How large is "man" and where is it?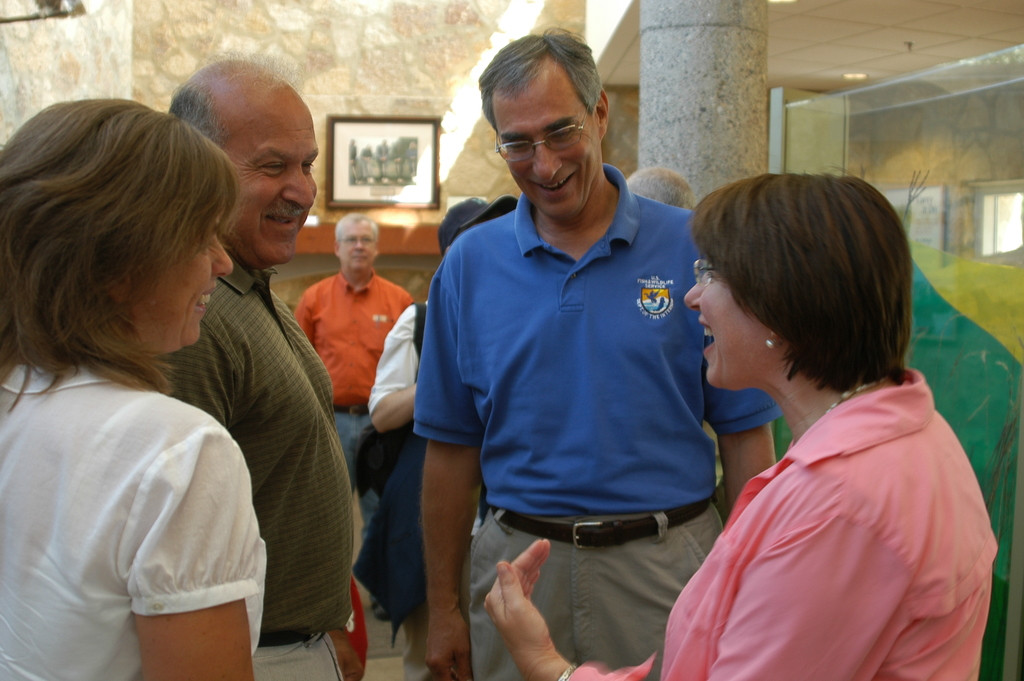
Bounding box: [left=156, top=56, right=369, bottom=680].
